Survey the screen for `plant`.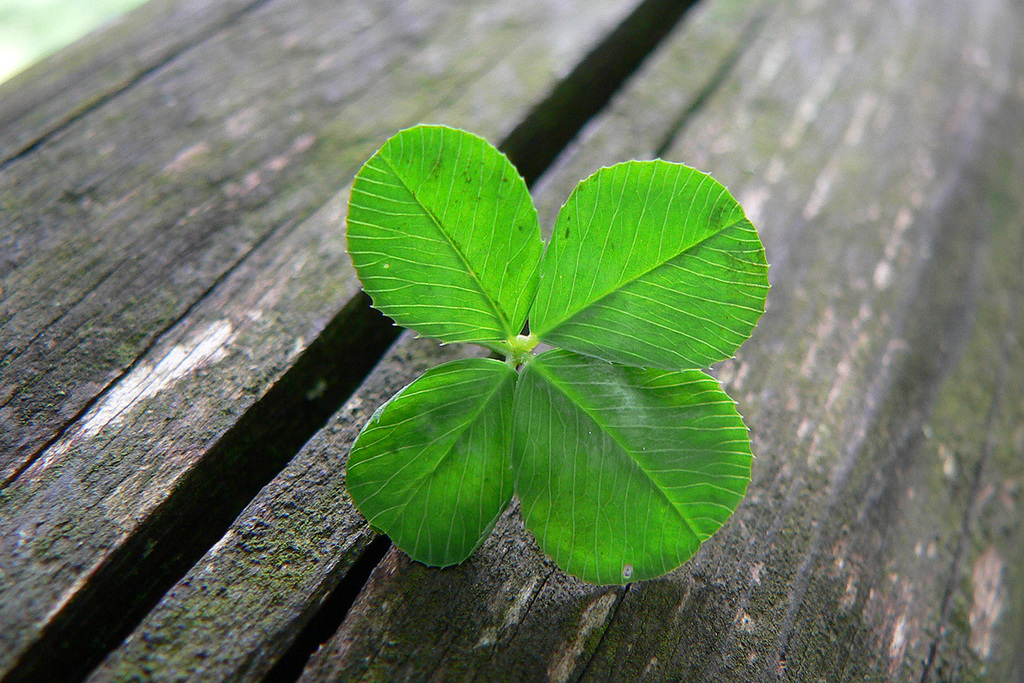
Survey found: bbox=[340, 119, 776, 585].
